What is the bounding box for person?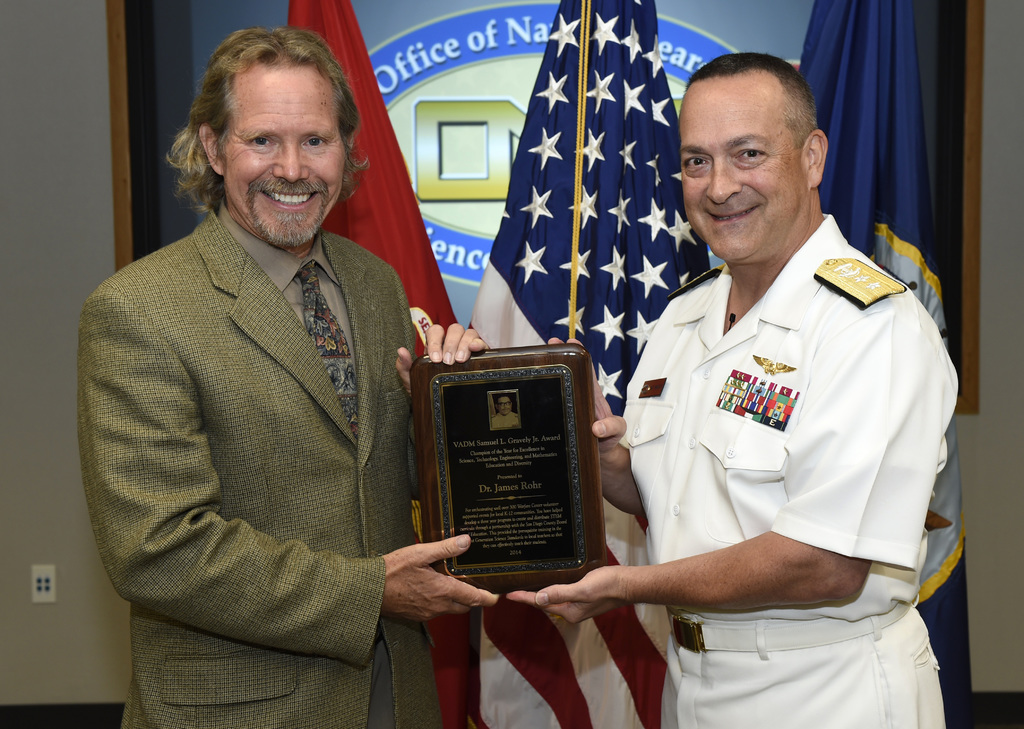
l=587, t=42, r=950, b=728.
